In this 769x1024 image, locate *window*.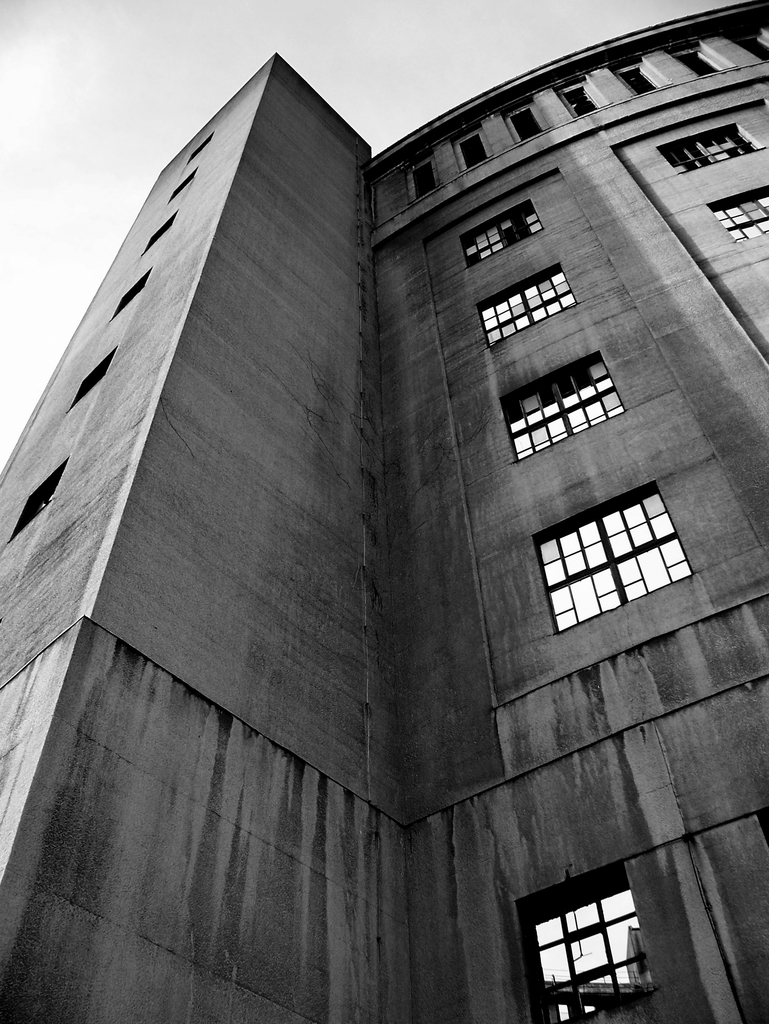
Bounding box: Rect(534, 478, 695, 634).
